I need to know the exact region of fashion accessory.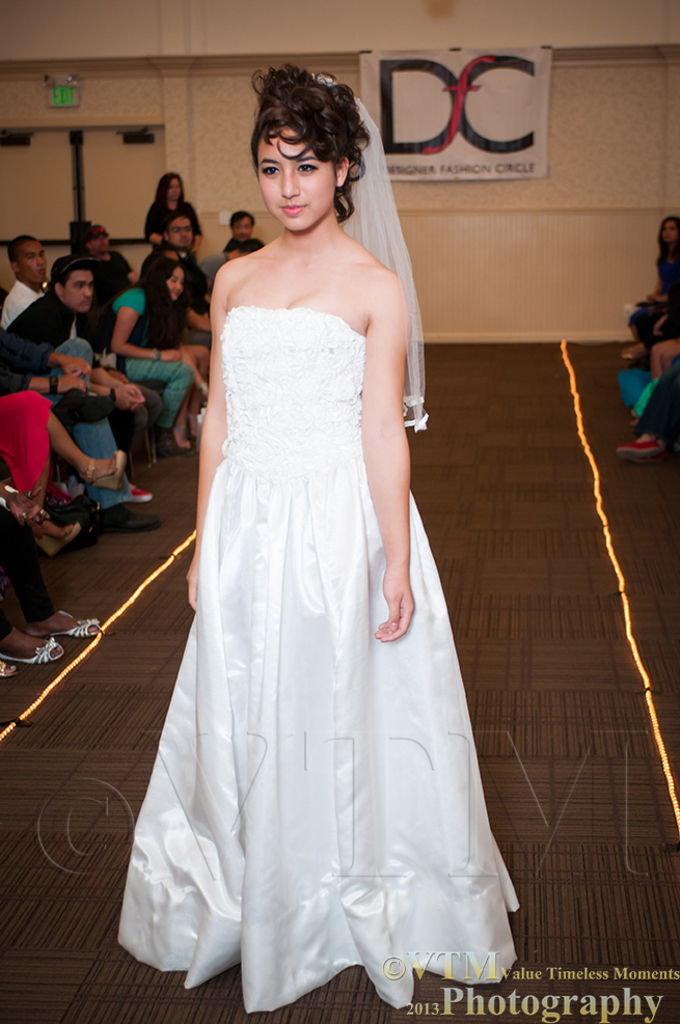
Region: 615:438:657:453.
